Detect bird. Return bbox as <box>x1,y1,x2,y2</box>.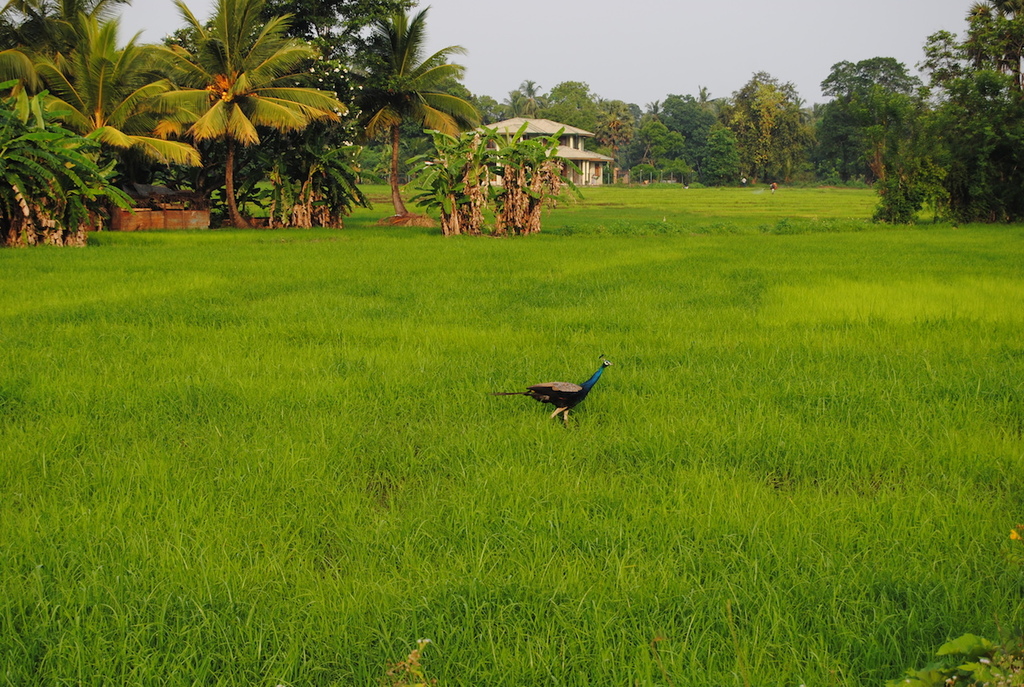
<box>518,357,614,420</box>.
